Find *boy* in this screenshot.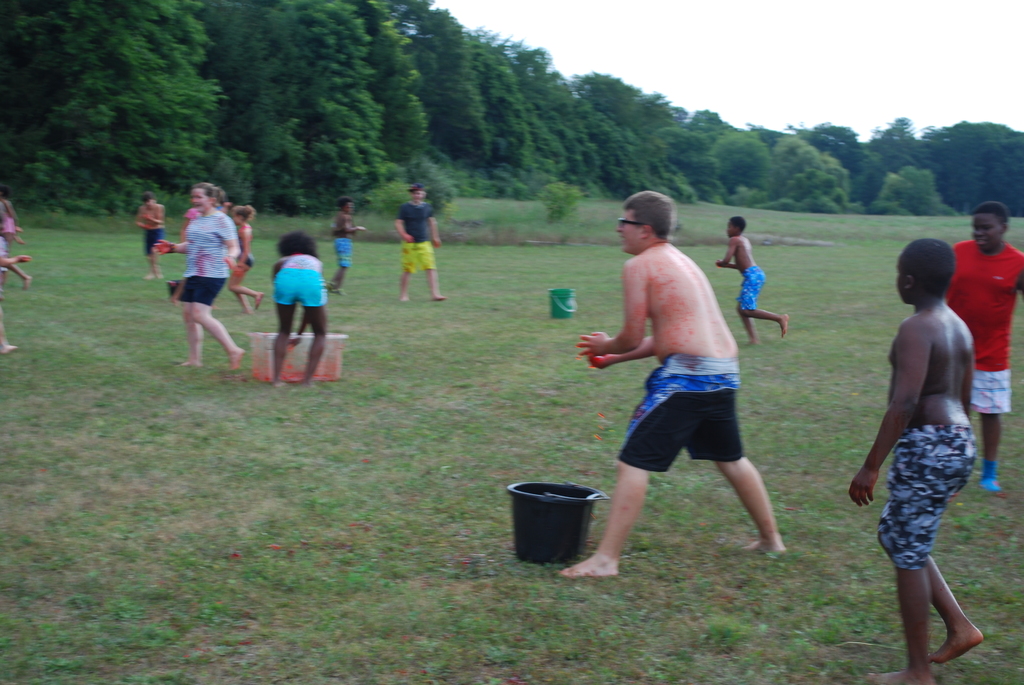
The bounding box for *boy* is 392:179:445:300.
